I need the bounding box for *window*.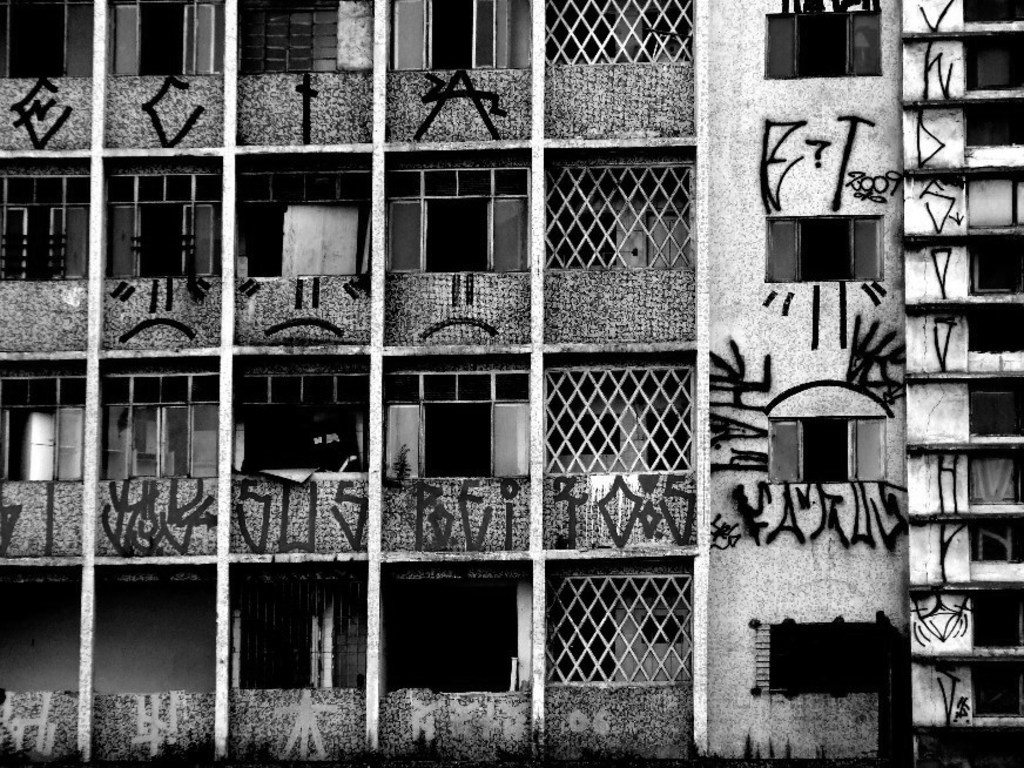
Here it is: [389,162,532,272].
